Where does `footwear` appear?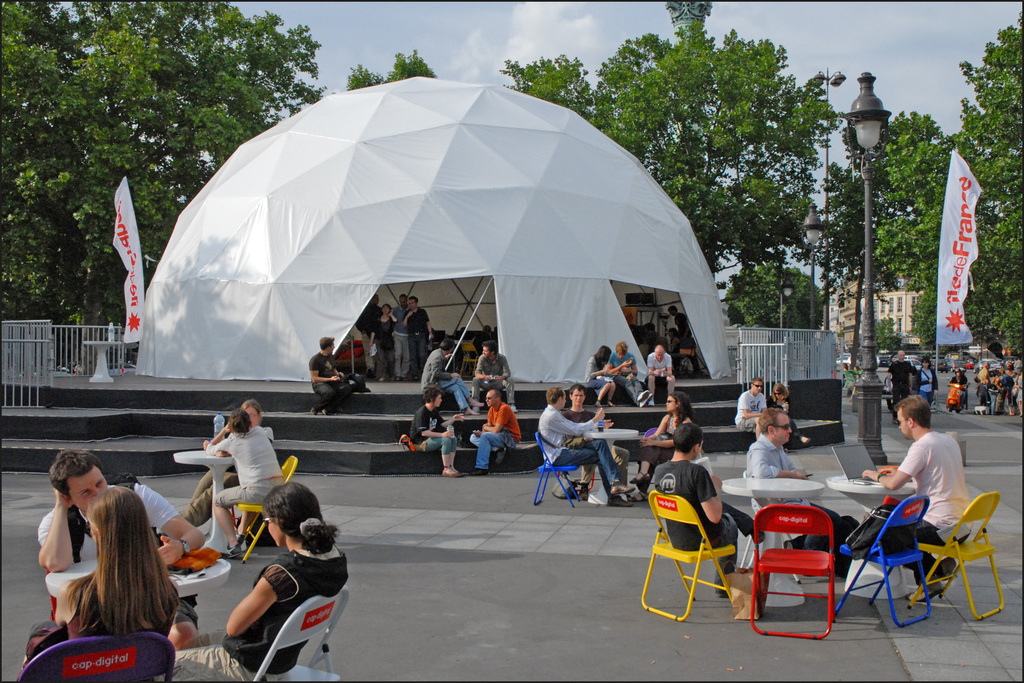
Appears at crop(628, 492, 650, 500).
